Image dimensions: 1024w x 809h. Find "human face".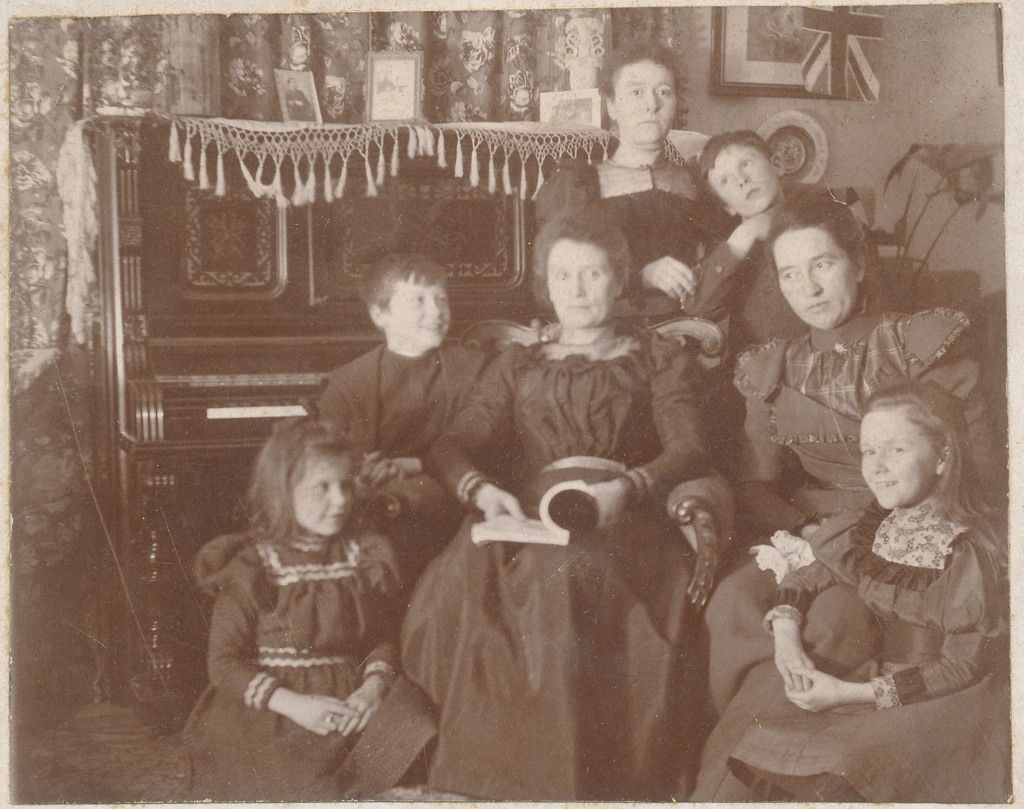
[861,412,930,506].
